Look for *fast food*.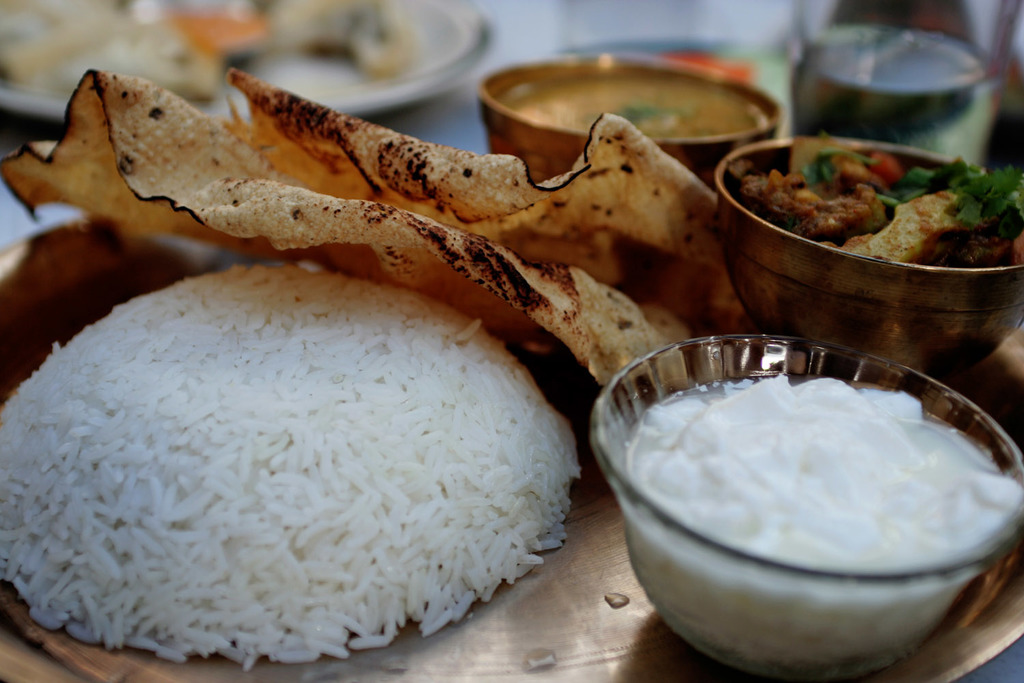
Found: box=[723, 141, 1023, 262].
